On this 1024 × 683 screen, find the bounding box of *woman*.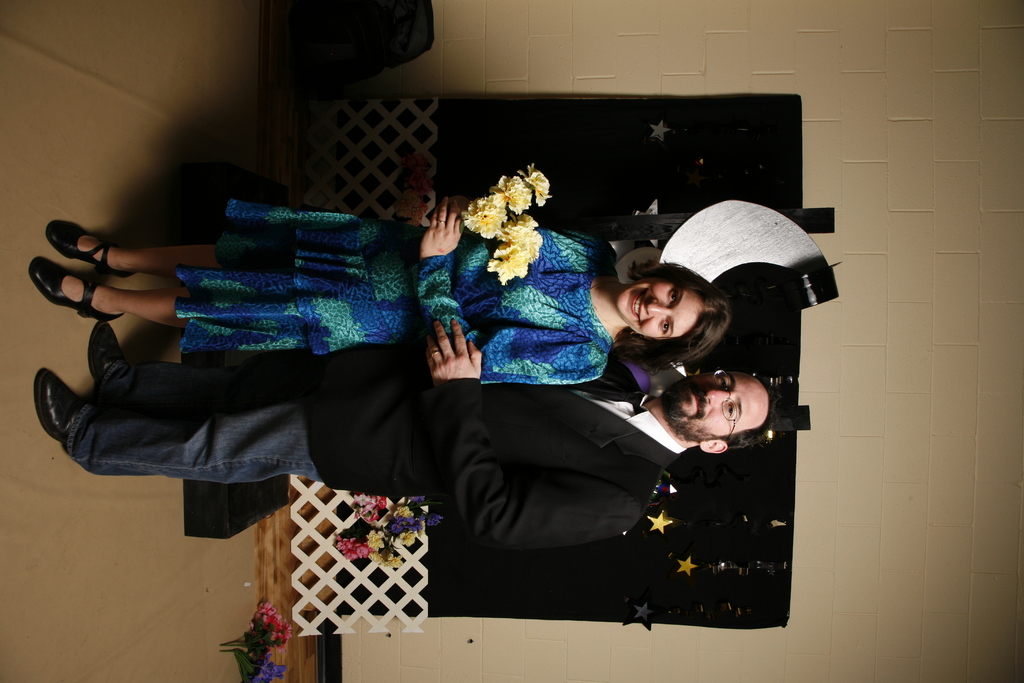
Bounding box: detection(26, 181, 741, 391).
